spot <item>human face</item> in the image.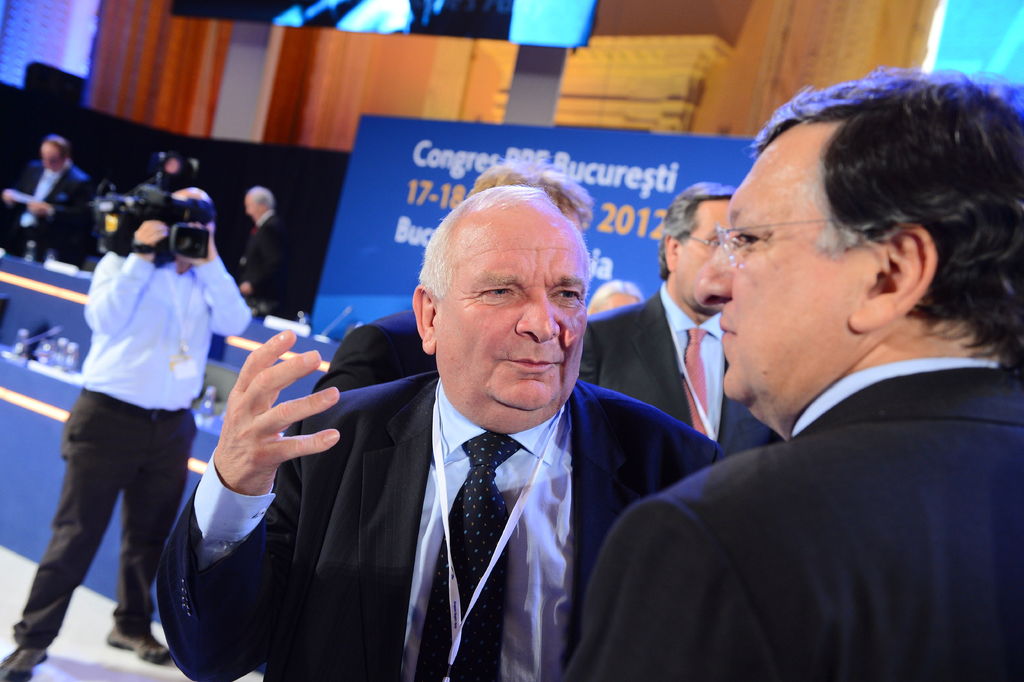
<item>human face</item> found at <bbox>670, 200, 732, 312</bbox>.
